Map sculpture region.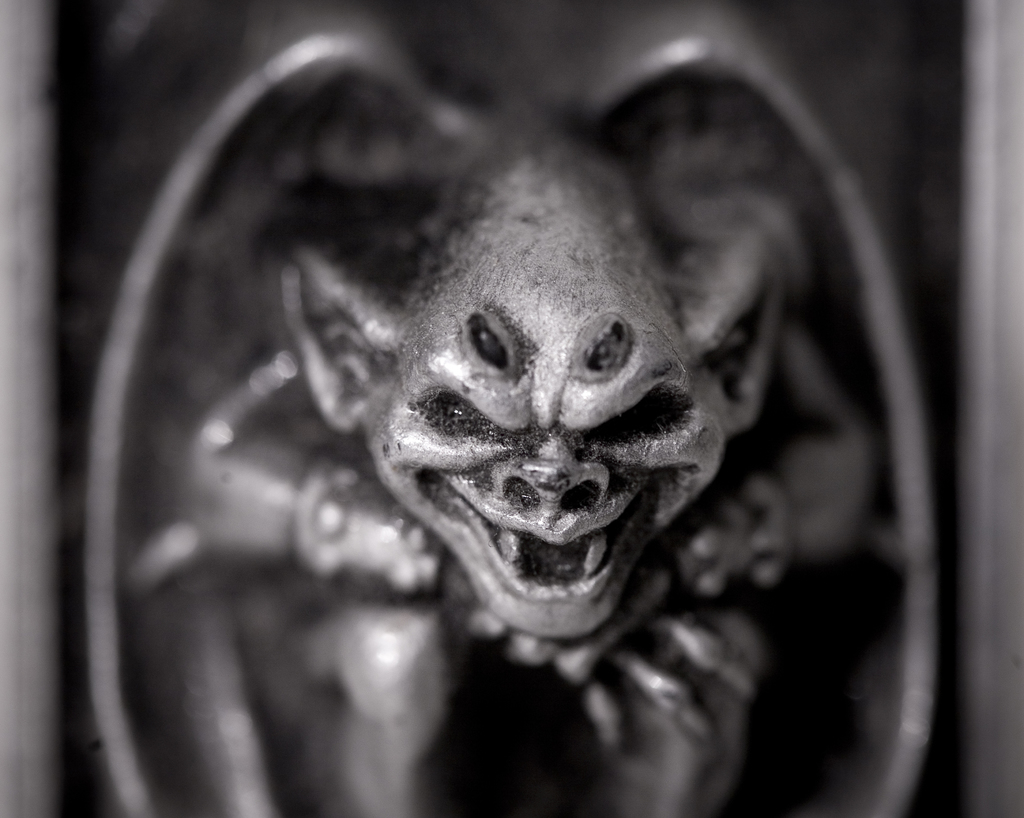
Mapped to left=56, top=28, right=931, bottom=773.
